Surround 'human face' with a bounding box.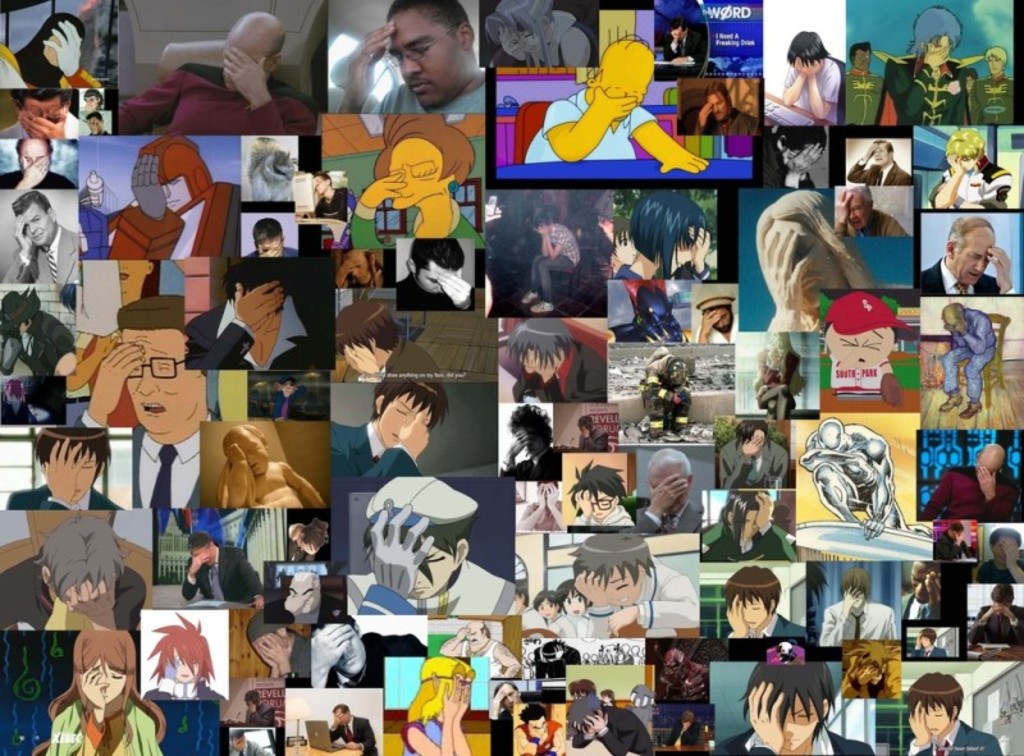
{"left": 512, "top": 587, "right": 526, "bottom": 611}.
